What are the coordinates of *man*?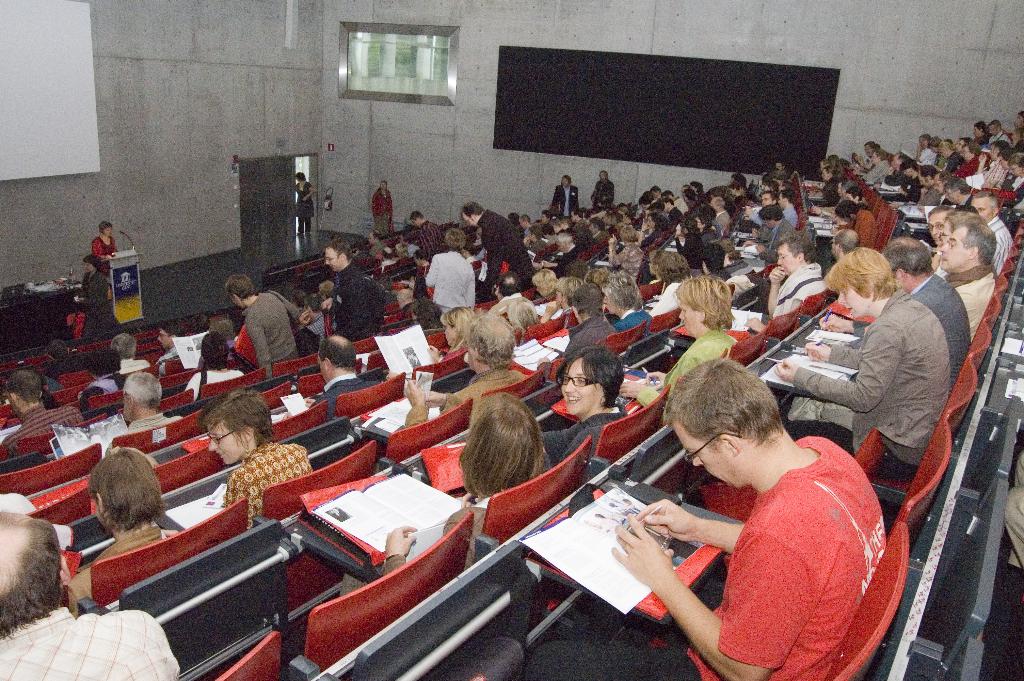
pyautogui.locateOnScreen(702, 191, 727, 229).
